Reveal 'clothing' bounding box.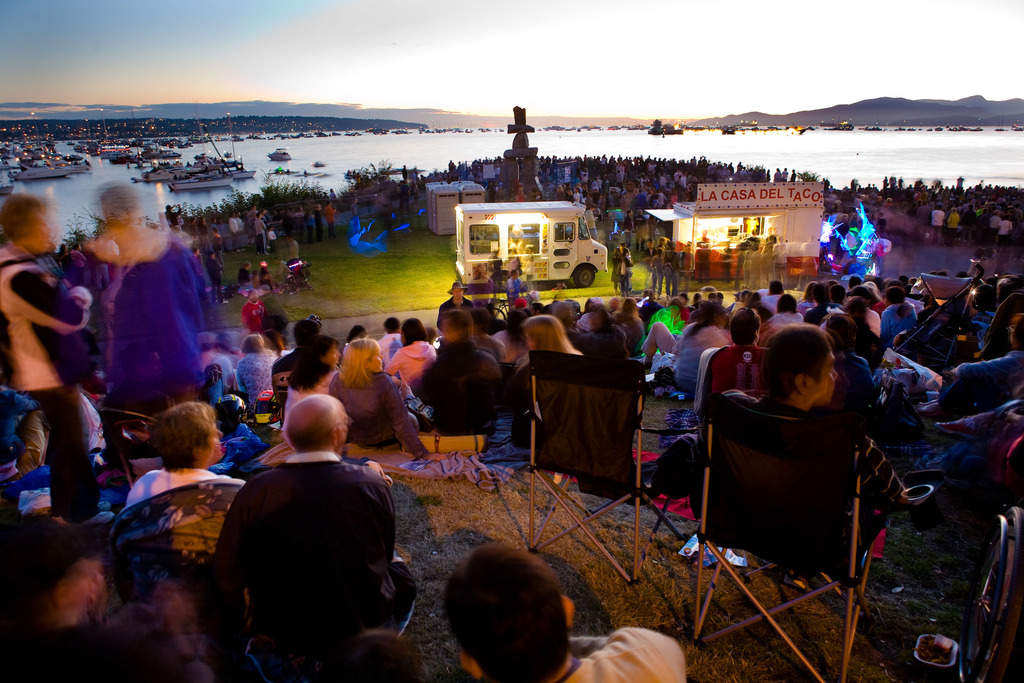
Revealed: 737/398/906/554.
